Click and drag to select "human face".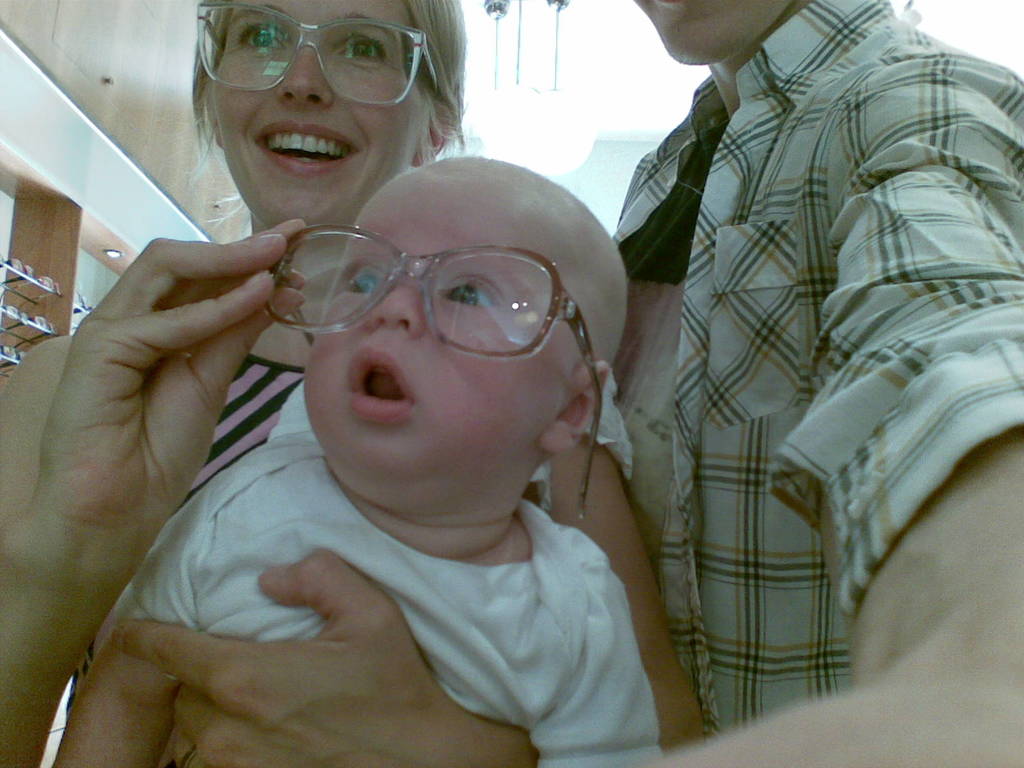
Selection: [633, 0, 794, 66].
